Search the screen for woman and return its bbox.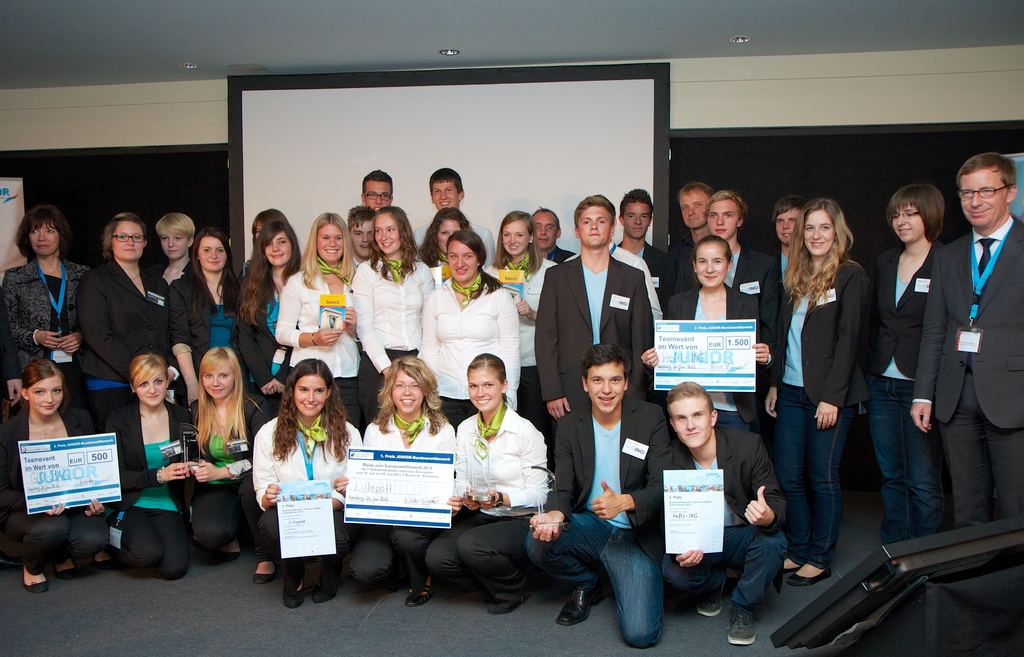
Found: locate(873, 180, 954, 524).
